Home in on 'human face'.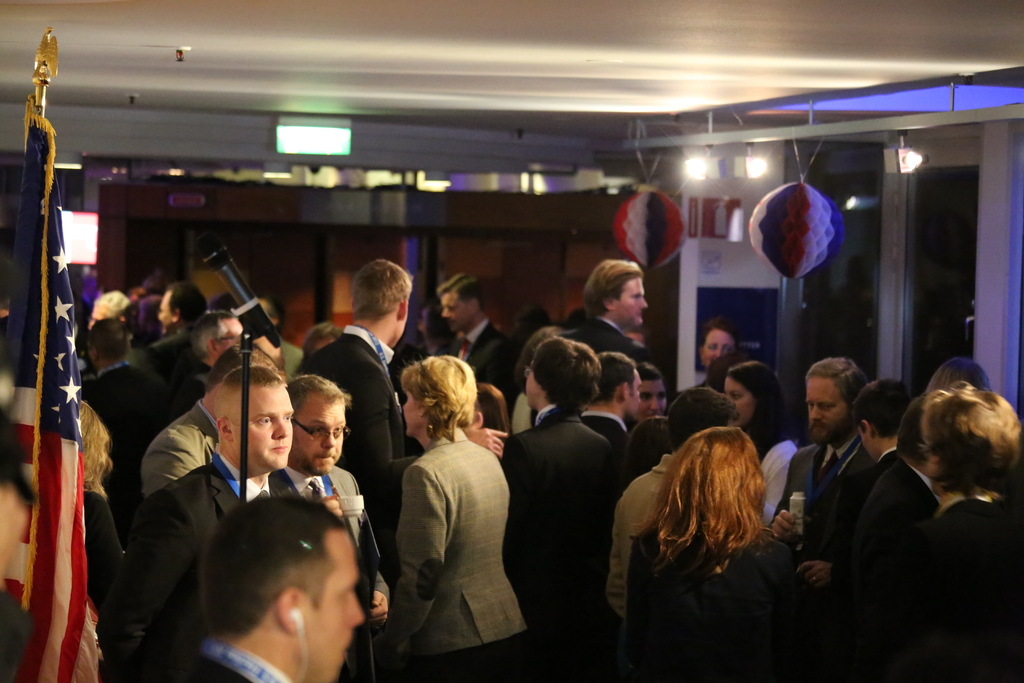
Homed in at <box>312,530,364,682</box>.
